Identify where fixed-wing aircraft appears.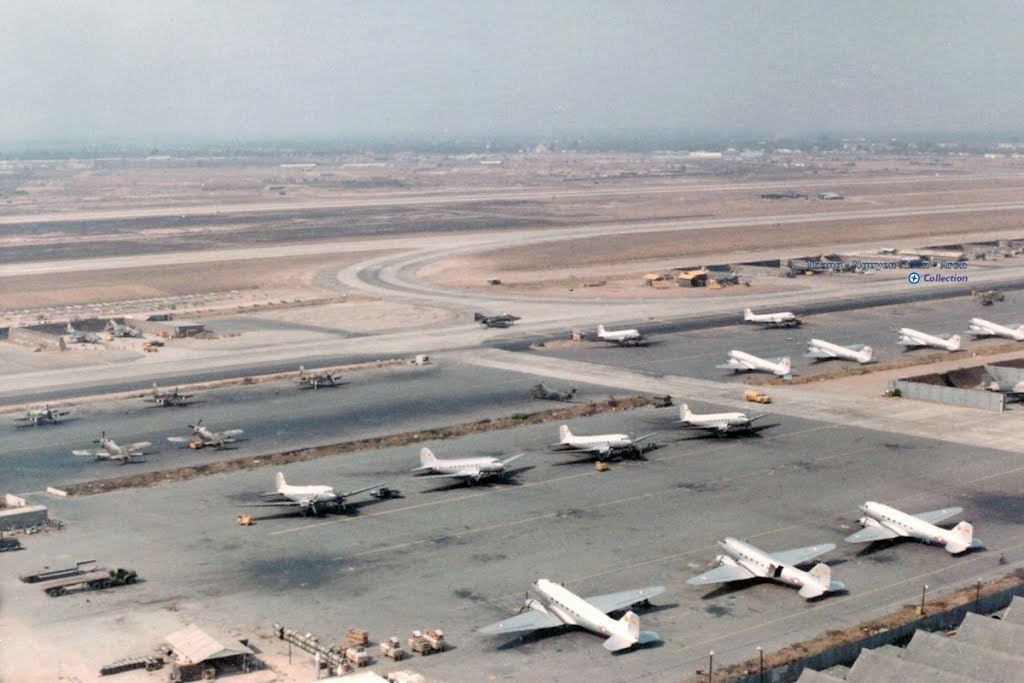
Appears at bbox=(18, 403, 91, 427).
